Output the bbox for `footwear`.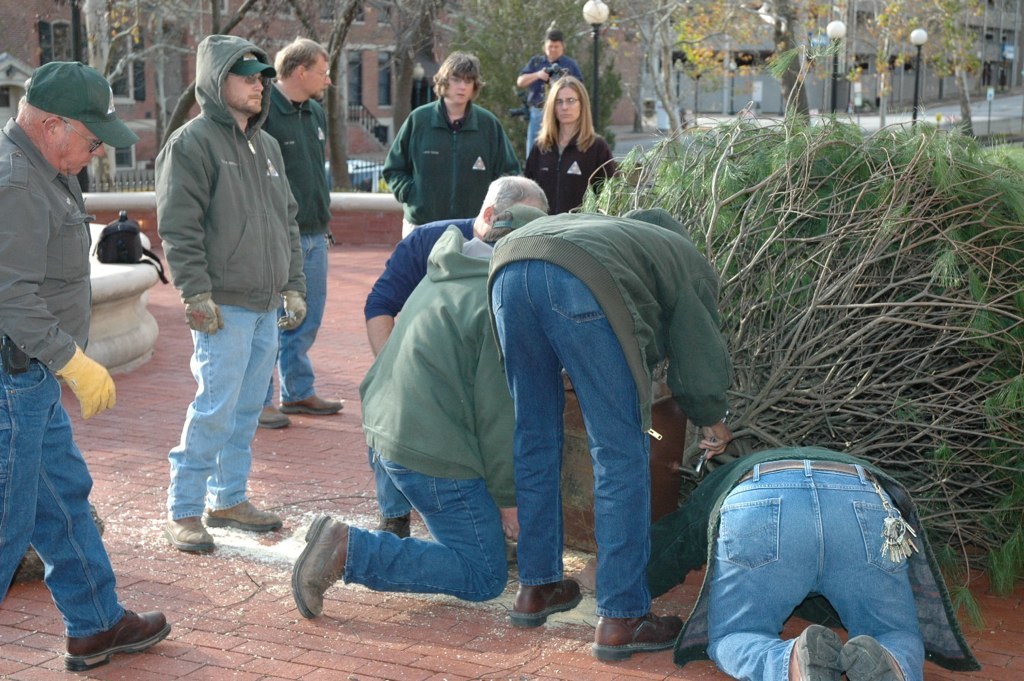
bbox(46, 593, 147, 666).
